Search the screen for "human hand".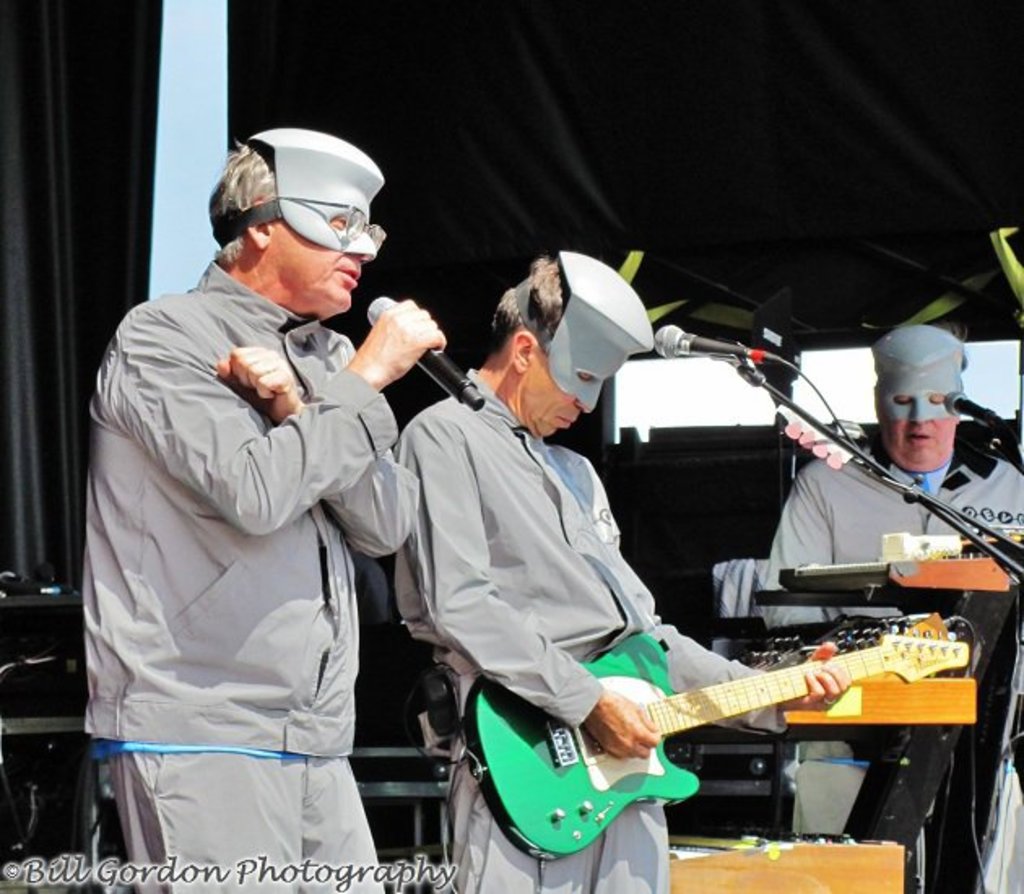
Found at {"x1": 584, "y1": 686, "x2": 663, "y2": 764}.
